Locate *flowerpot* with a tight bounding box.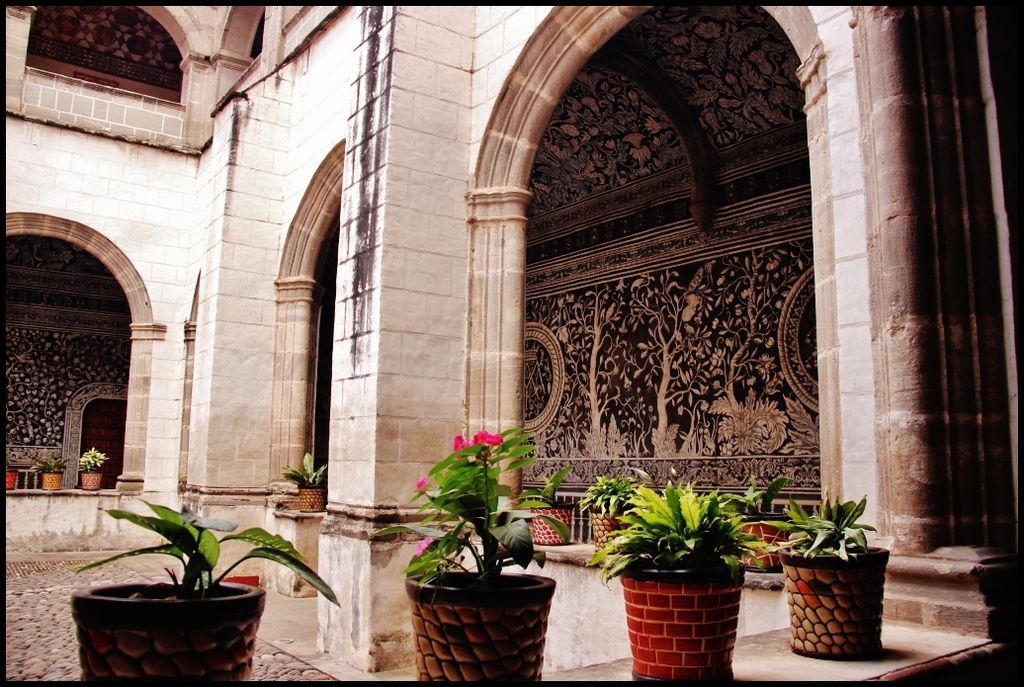
crop(782, 538, 890, 658).
